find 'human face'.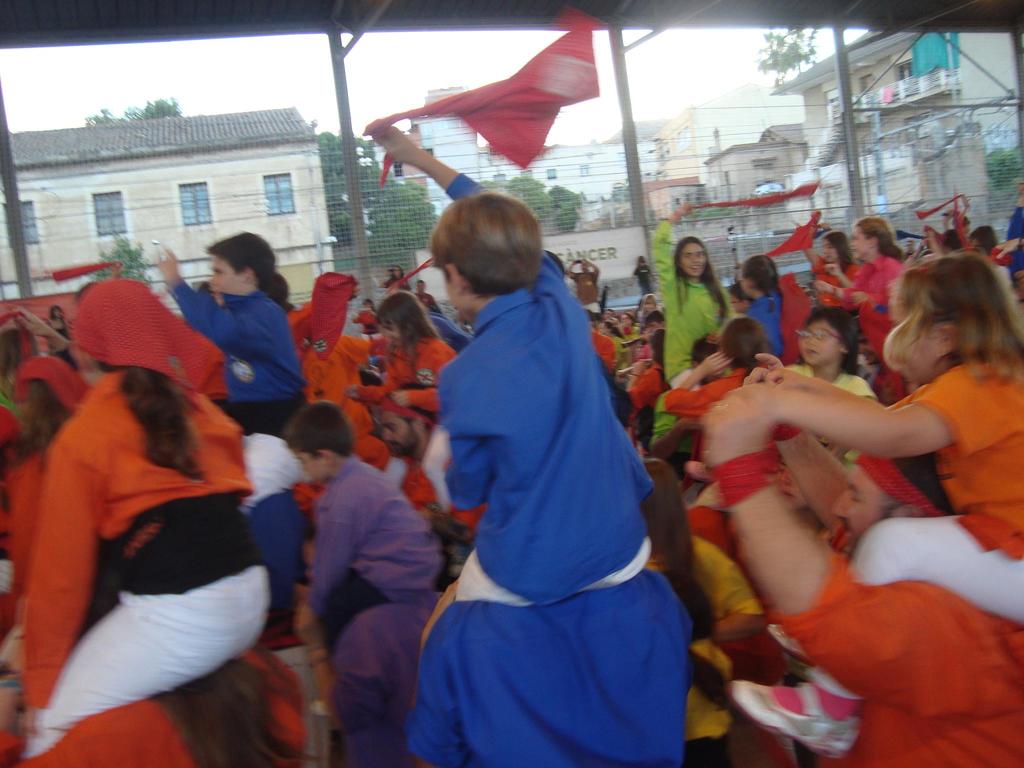
rect(849, 227, 870, 261).
